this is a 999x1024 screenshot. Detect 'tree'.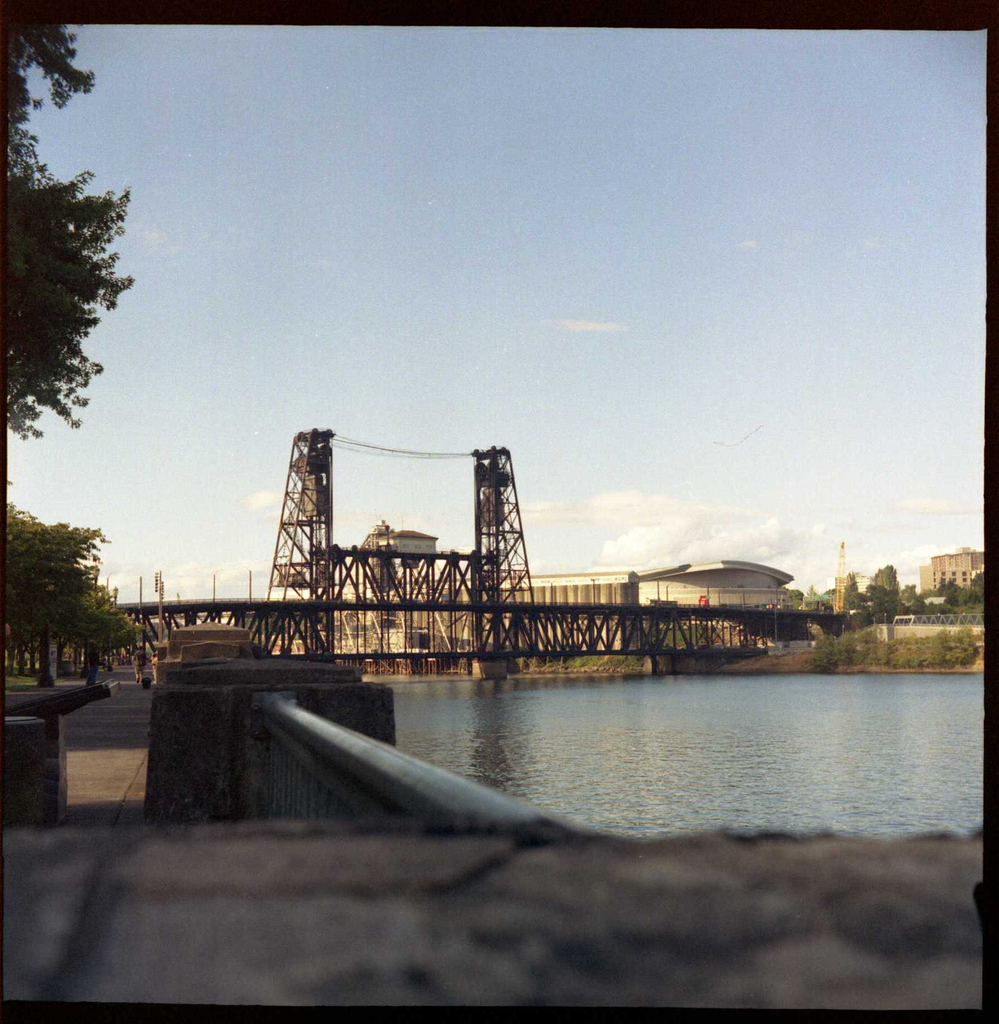
pyautogui.locateOnScreen(934, 564, 998, 606).
